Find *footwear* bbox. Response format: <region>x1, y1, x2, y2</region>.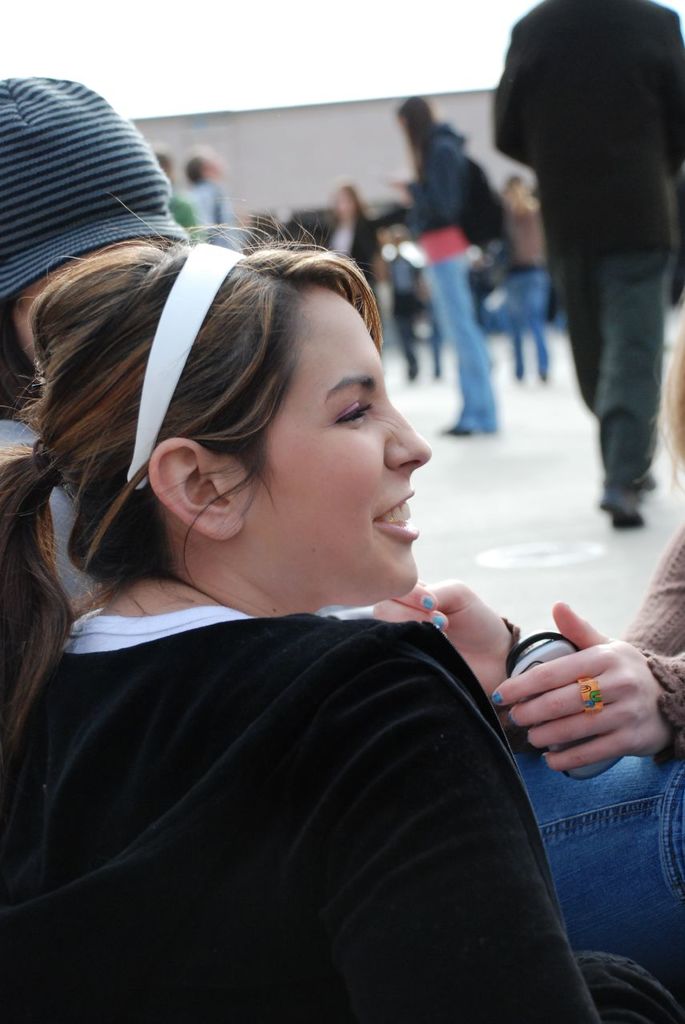
<region>600, 510, 643, 530</region>.
